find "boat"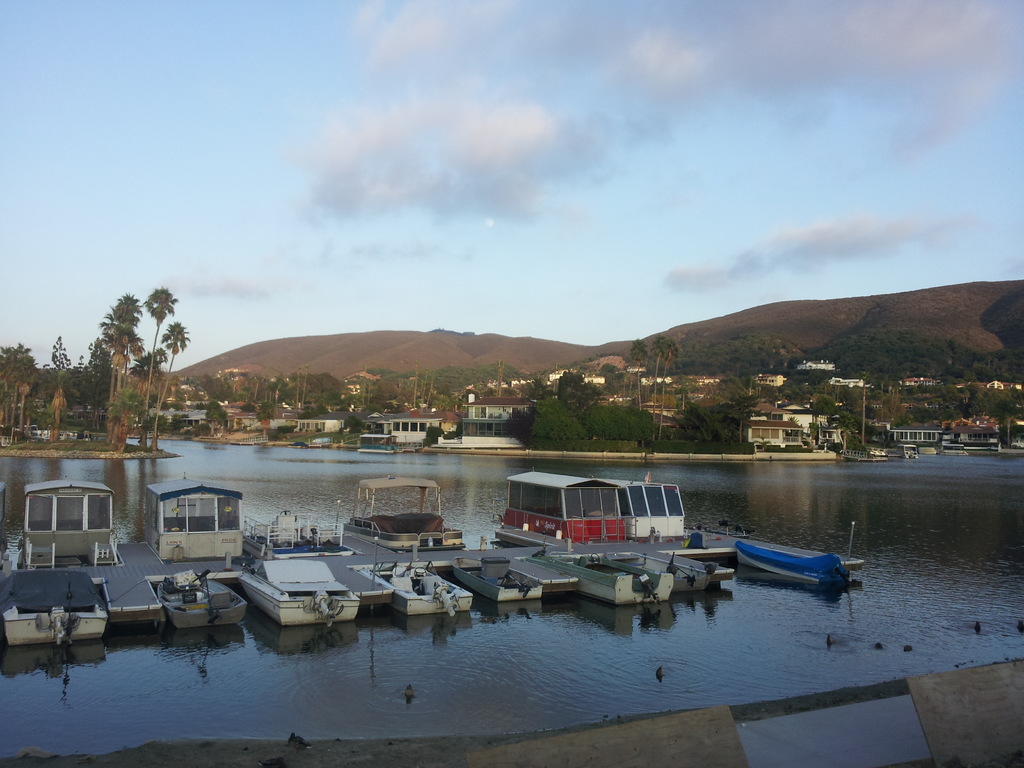
(left=565, top=552, right=668, bottom=605)
